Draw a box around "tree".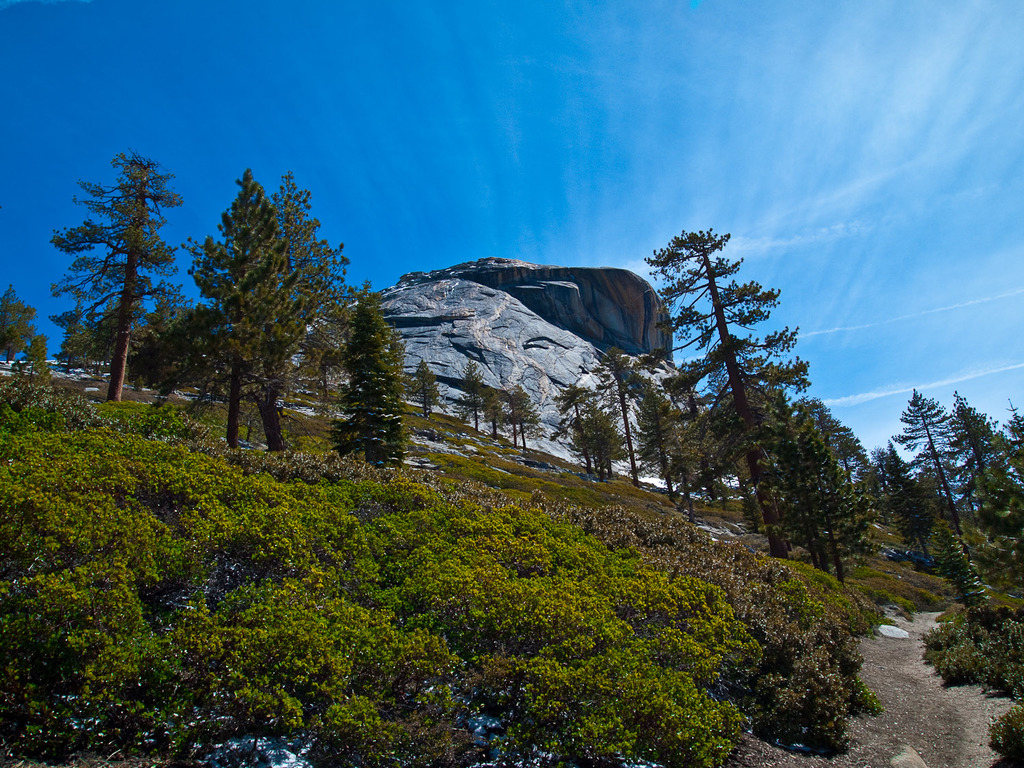
Rect(491, 393, 505, 437).
